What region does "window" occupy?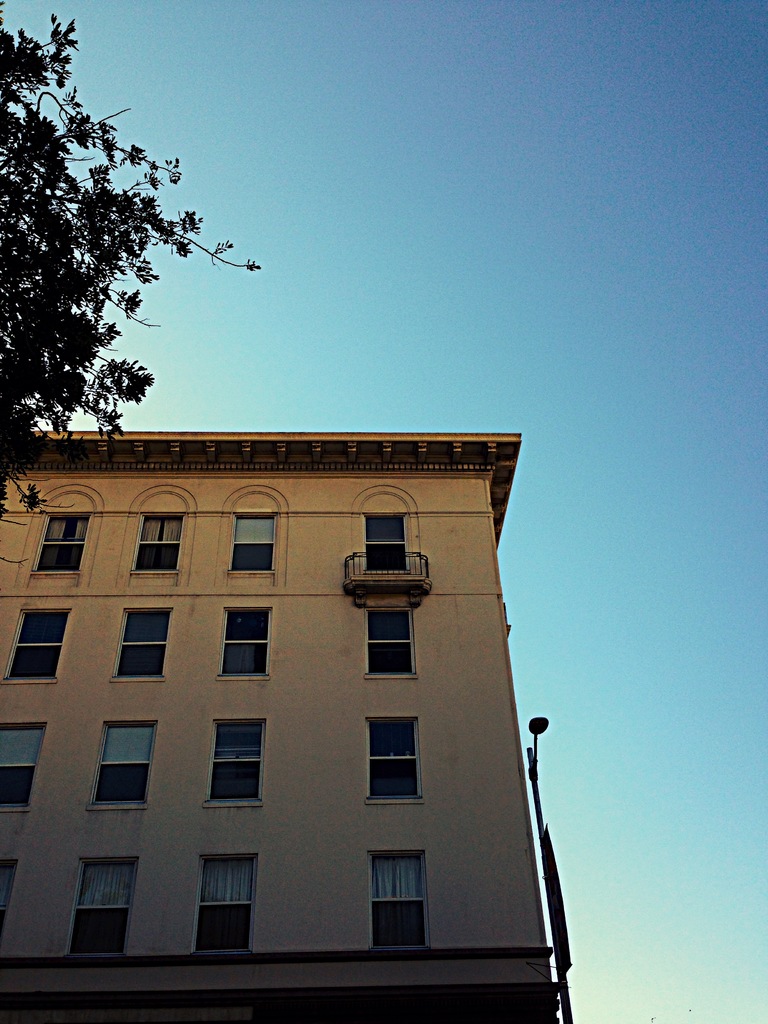
(372,851,425,947).
